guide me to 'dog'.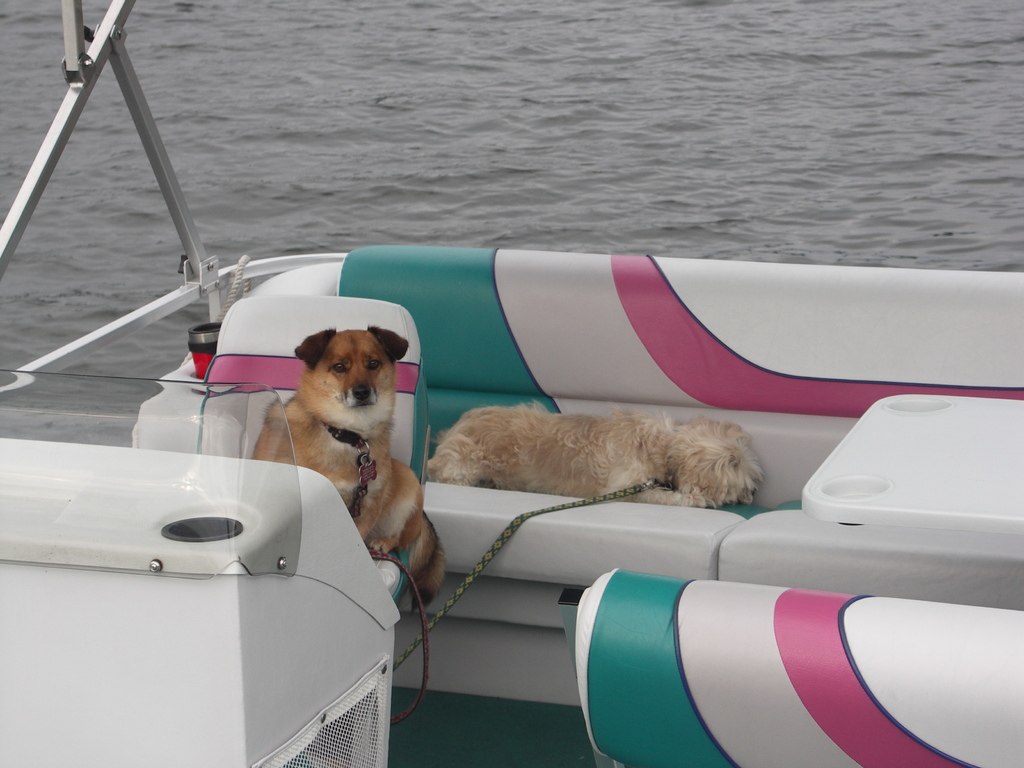
Guidance: (left=424, top=403, right=765, bottom=509).
